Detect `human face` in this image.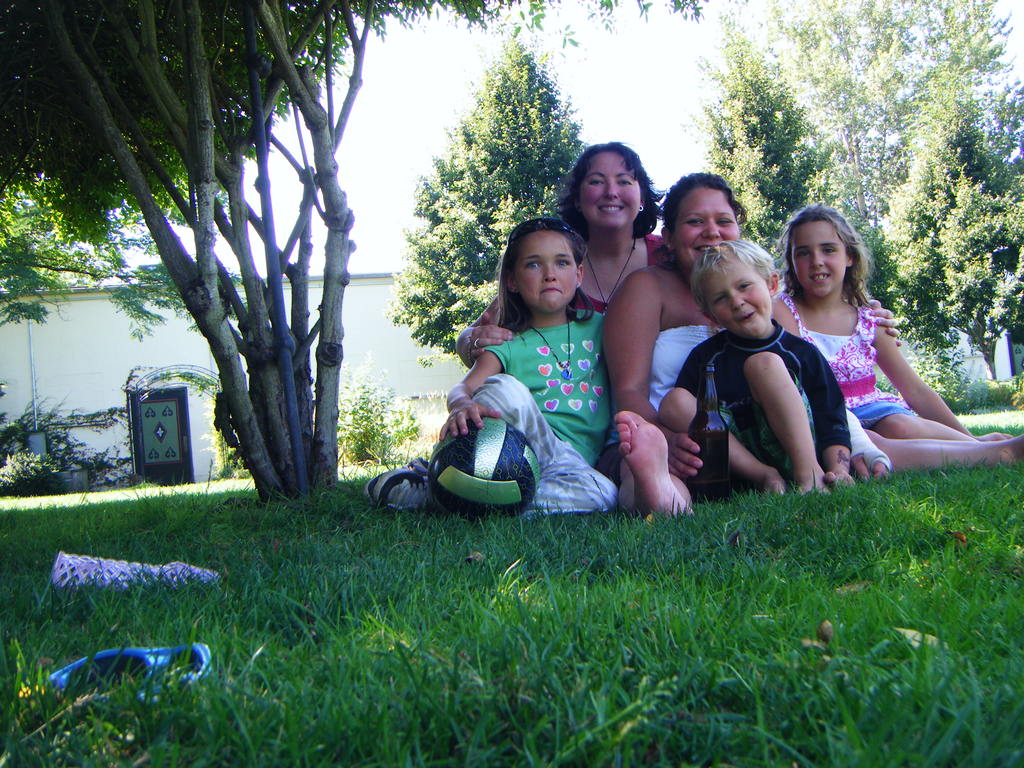
Detection: bbox(578, 149, 643, 228).
